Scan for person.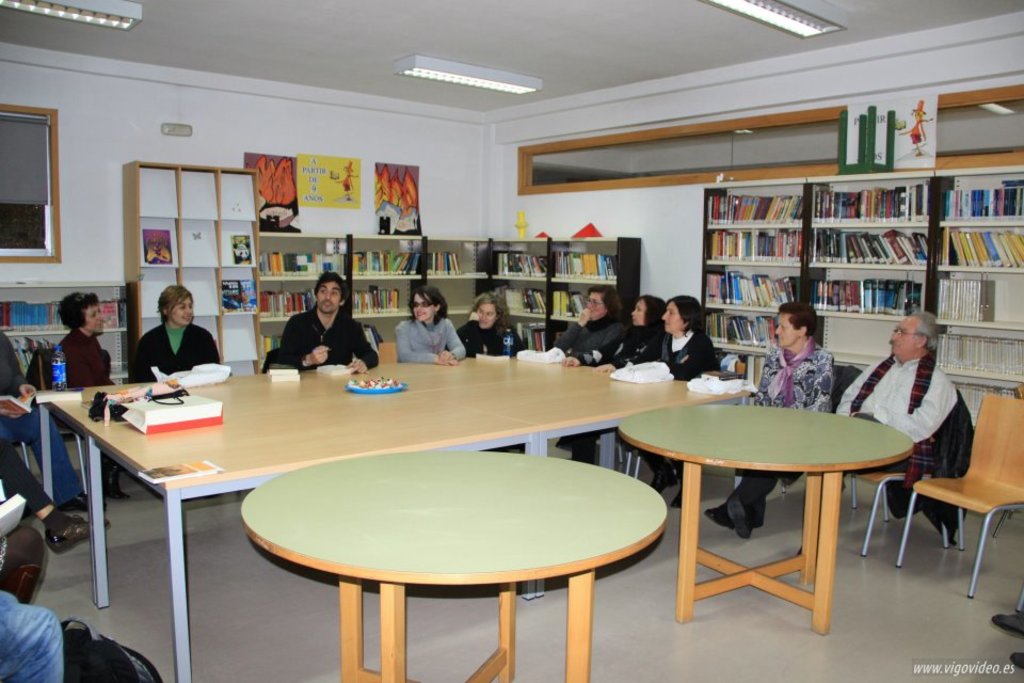
Scan result: (left=457, top=292, right=525, bottom=362).
